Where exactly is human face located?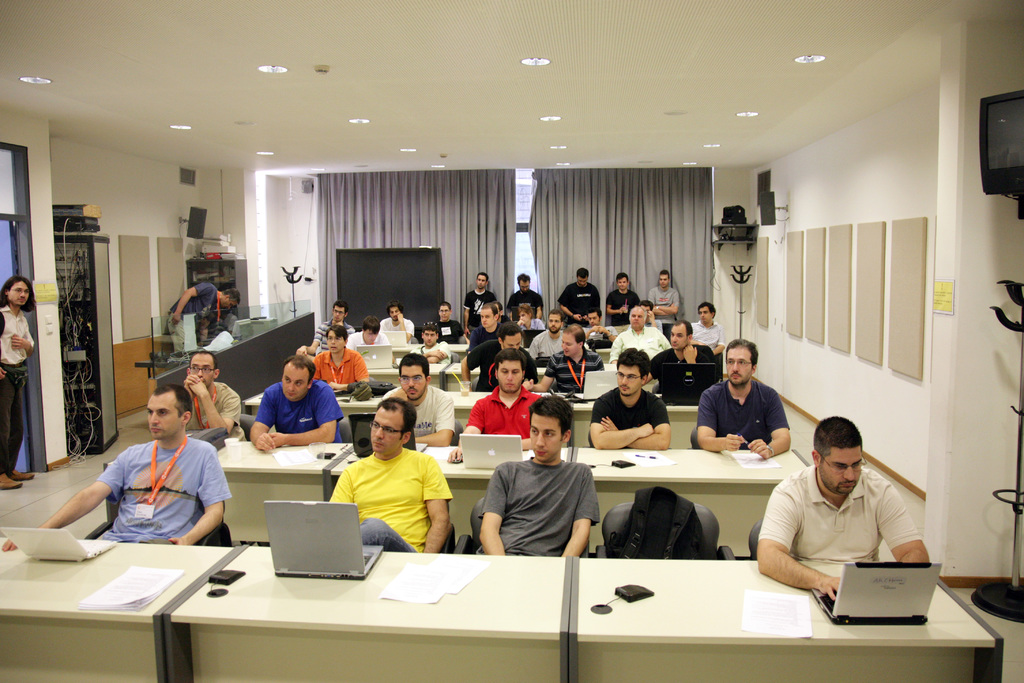
Its bounding box is [660, 273, 668, 288].
